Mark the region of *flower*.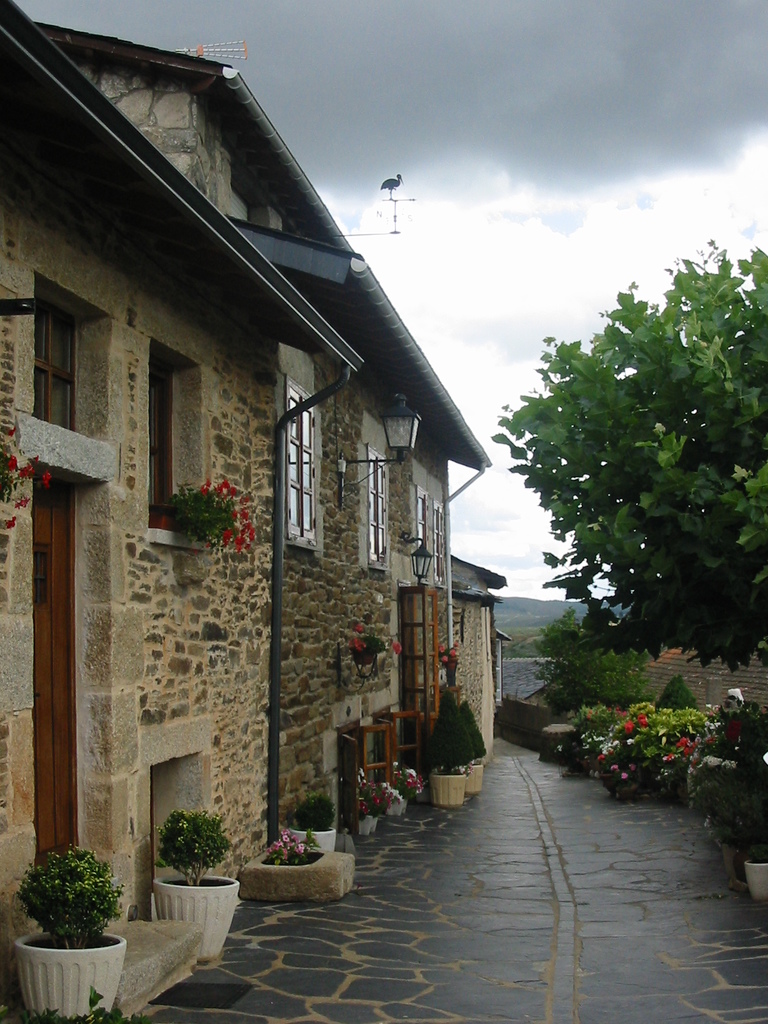
Region: (x1=623, y1=736, x2=637, y2=745).
